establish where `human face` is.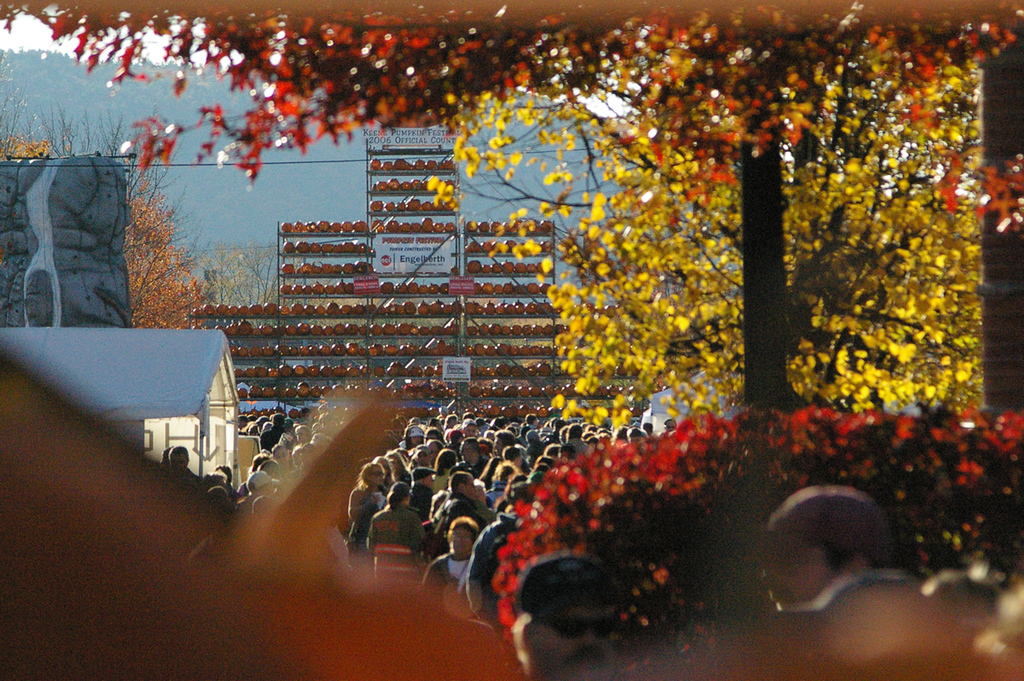
Established at 768,549,829,608.
